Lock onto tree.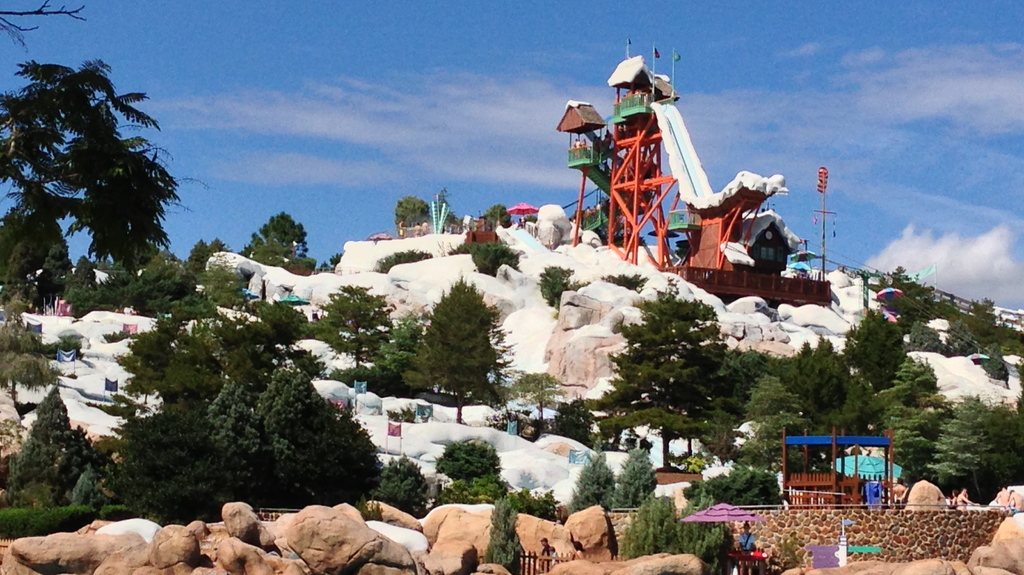
Locked: (left=727, top=349, right=772, bottom=389).
